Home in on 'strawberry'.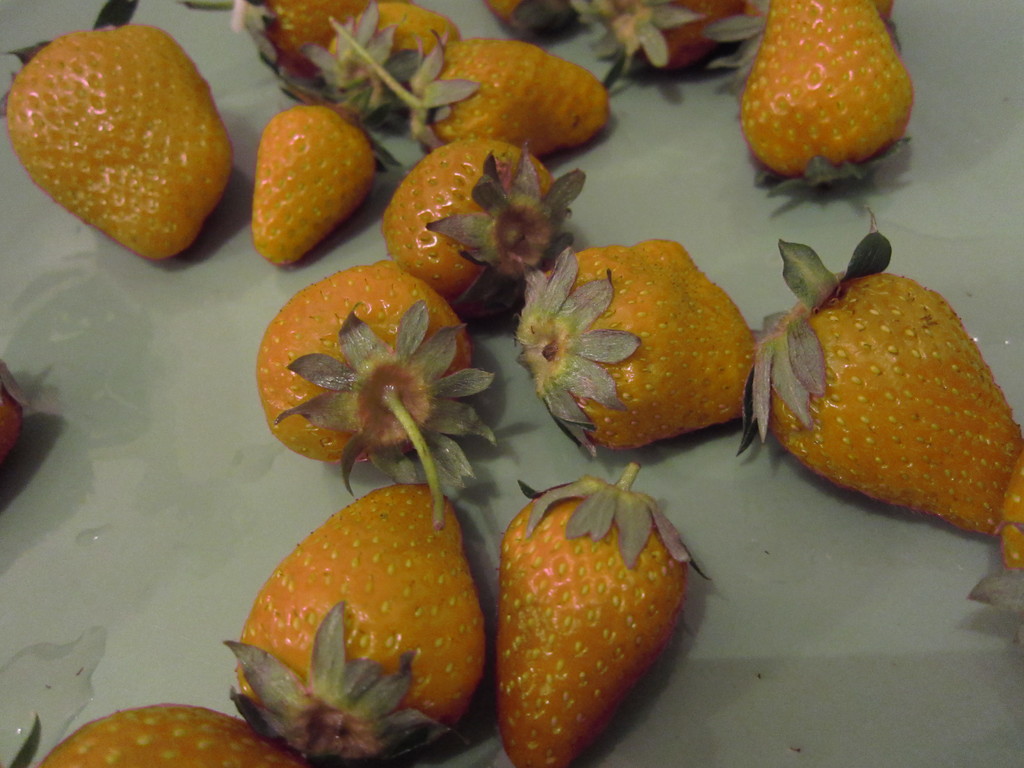
Homed in at x1=484 y1=498 x2=687 y2=759.
